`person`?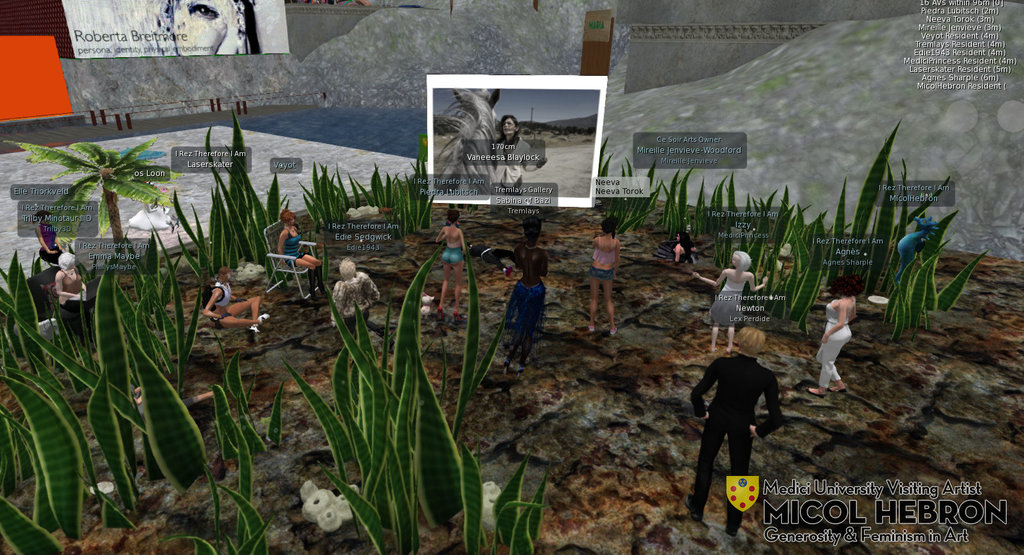
35/211/73/264
